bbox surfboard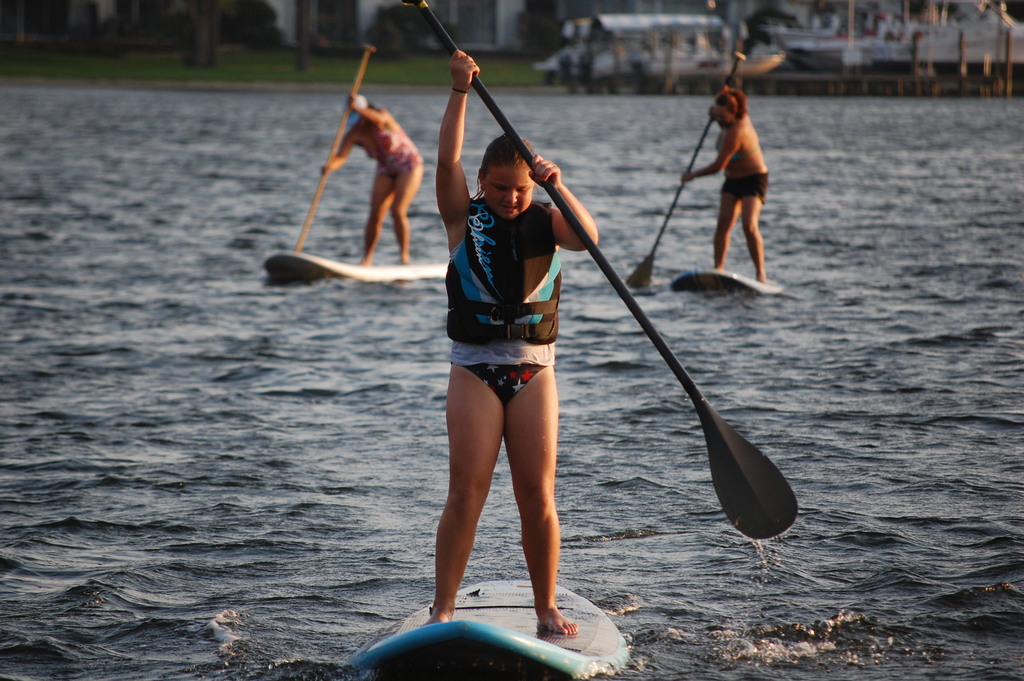
crop(347, 577, 634, 680)
